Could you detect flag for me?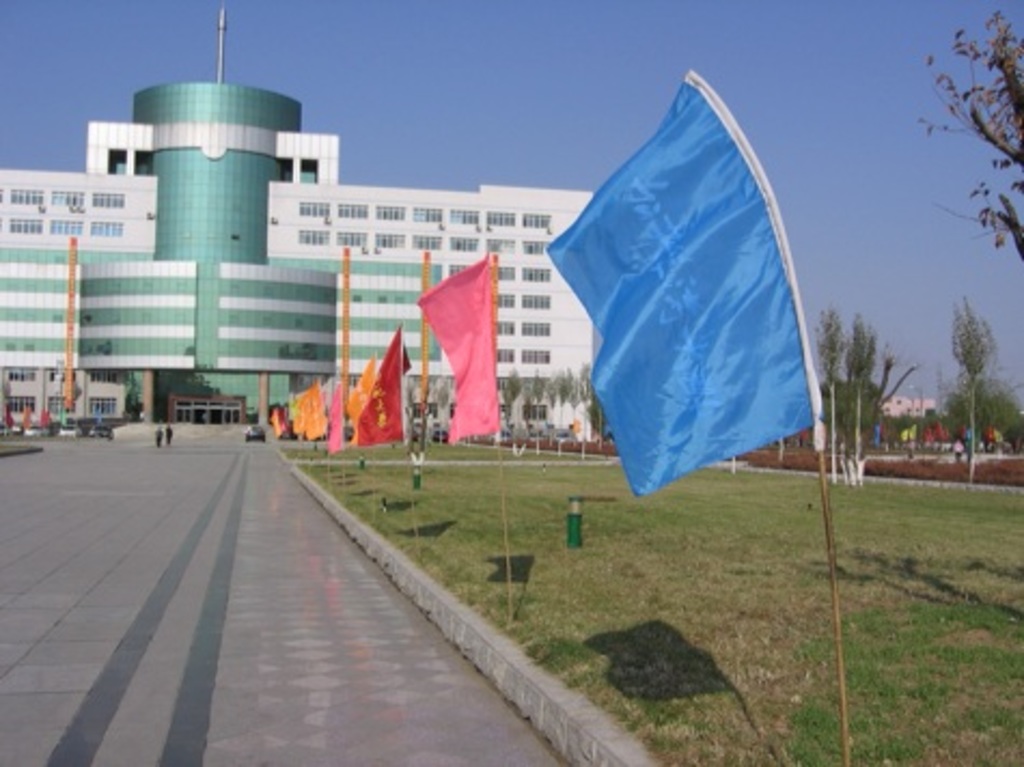
Detection result: box(545, 56, 817, 513).
